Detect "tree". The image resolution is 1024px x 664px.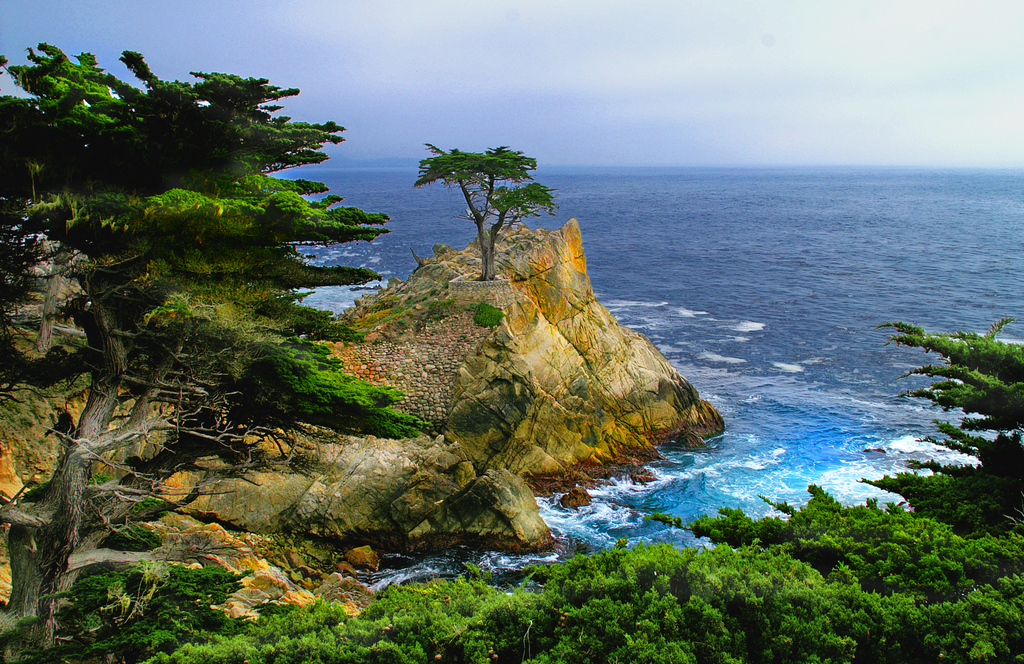
402/145/553/283.
